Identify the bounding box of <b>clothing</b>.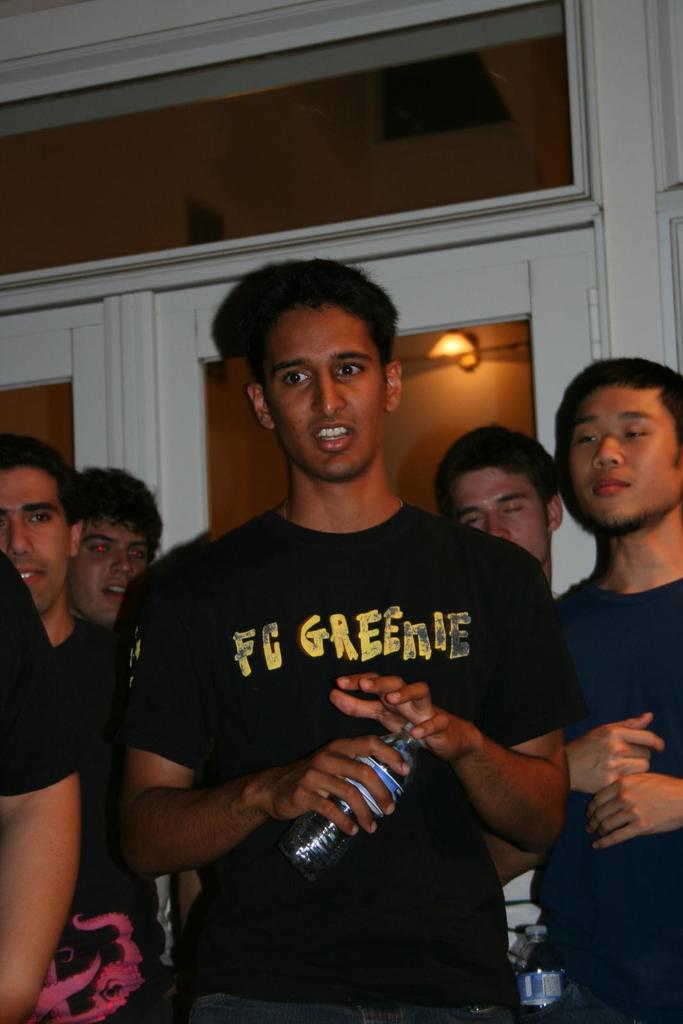
(left=559, top=551, right=682, bottom=1018).
